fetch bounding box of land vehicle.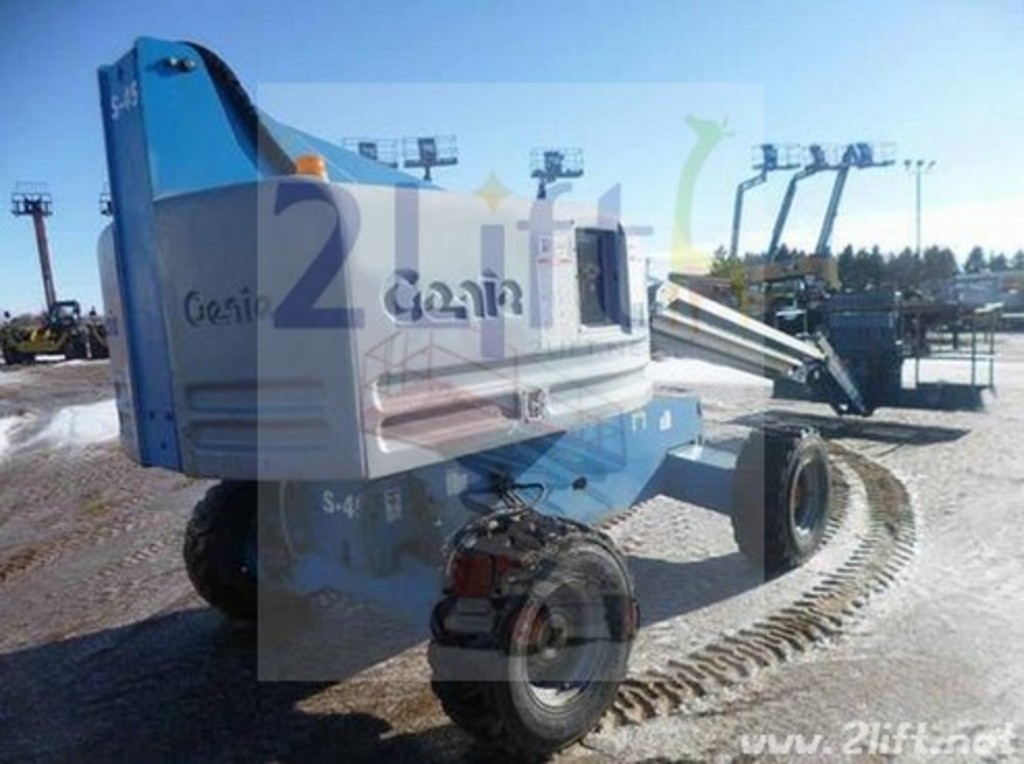
Bbox: (37,73,924,735).
